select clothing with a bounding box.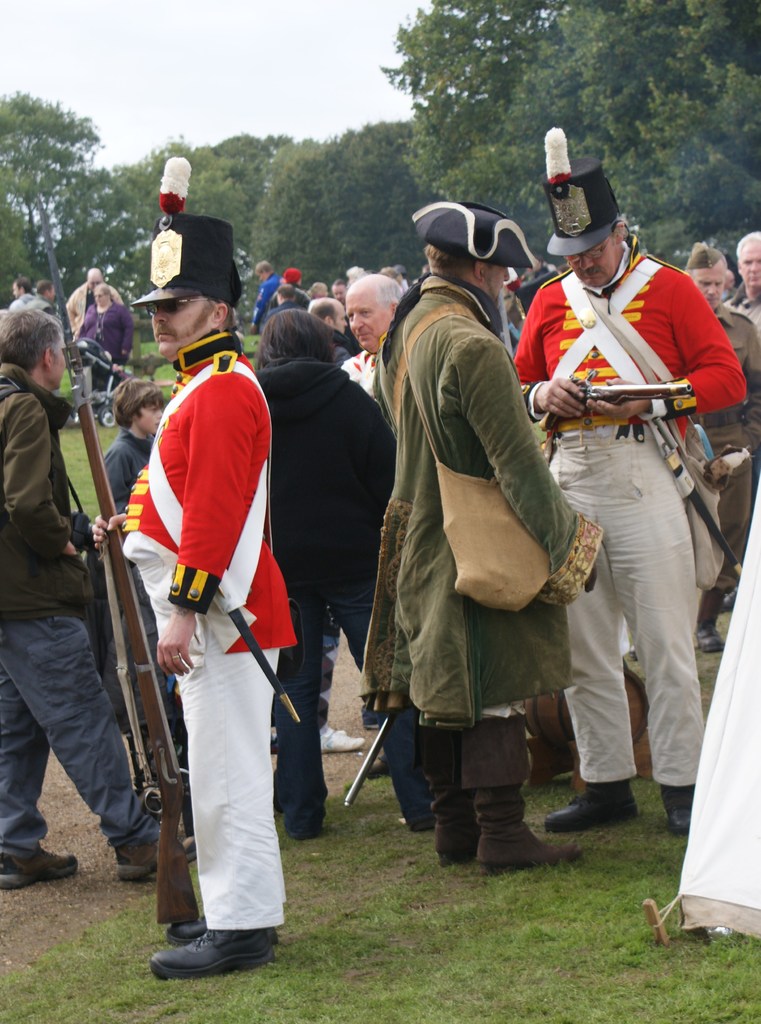
crop(65, 299, 137, 372).
